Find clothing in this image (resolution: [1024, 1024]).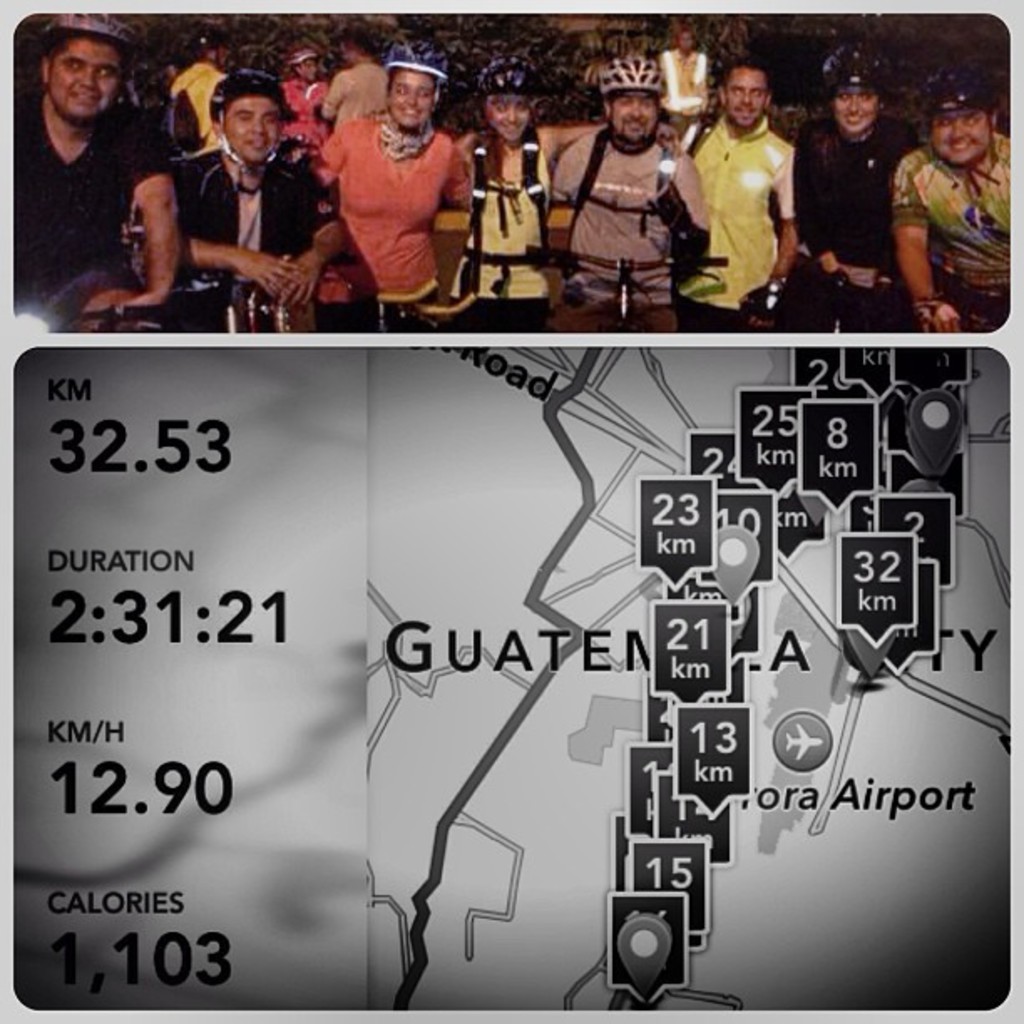
<box>895,125,1012,330</box>.
